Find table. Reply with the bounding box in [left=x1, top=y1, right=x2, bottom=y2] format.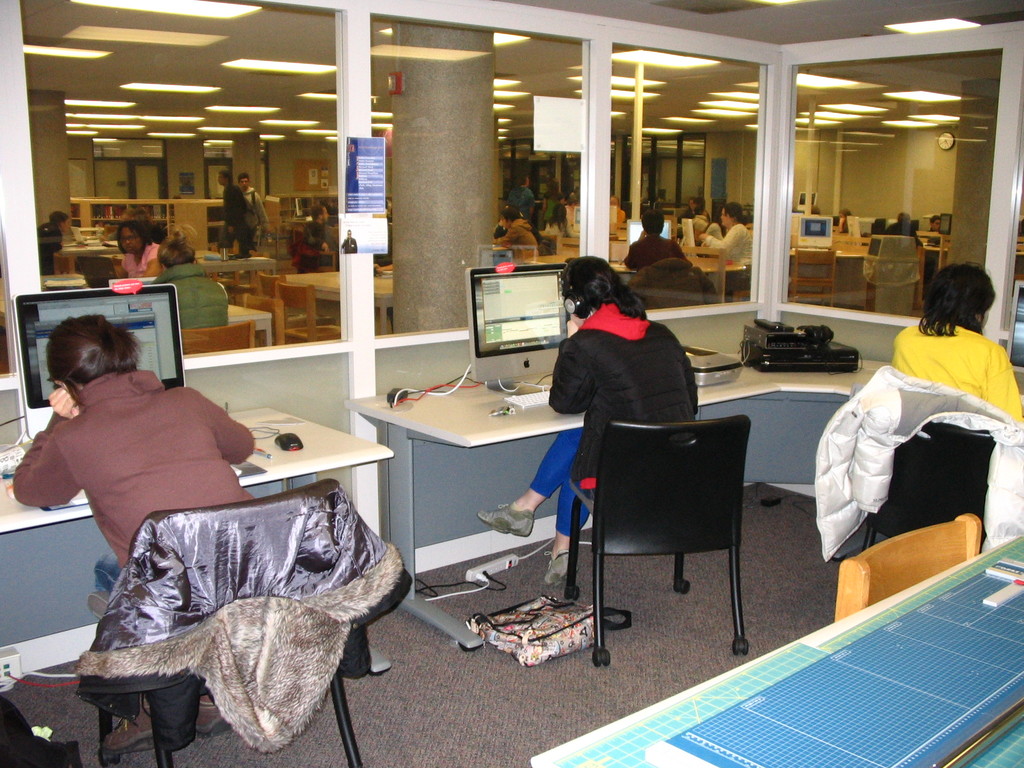
[left=346, top=354, right=1023, bottom=650].
